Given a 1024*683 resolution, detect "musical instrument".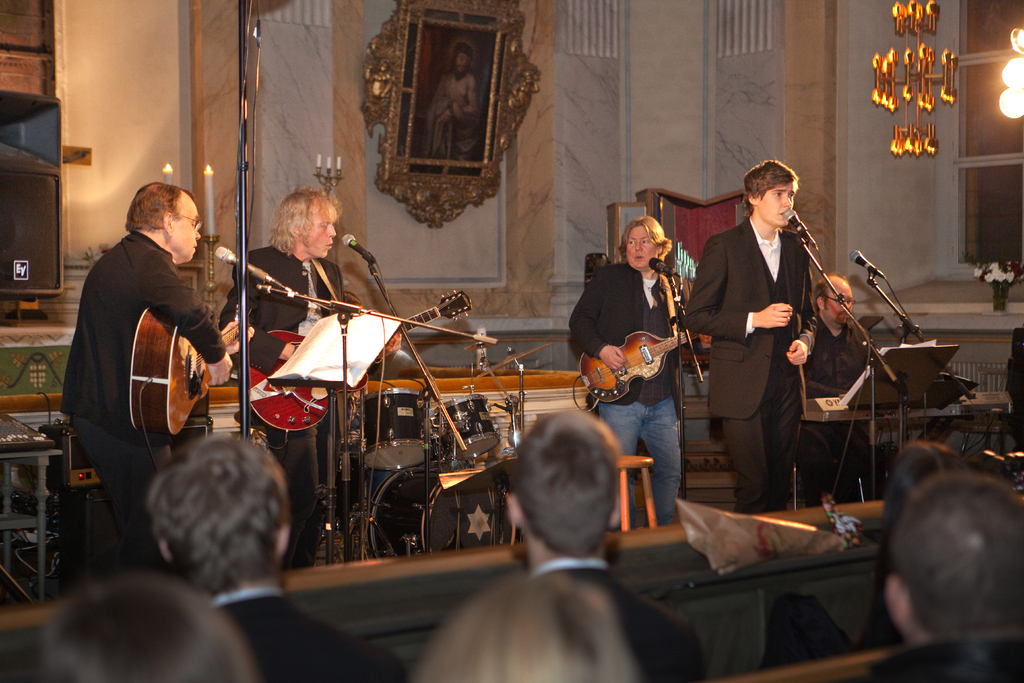
125/304/264/438.
